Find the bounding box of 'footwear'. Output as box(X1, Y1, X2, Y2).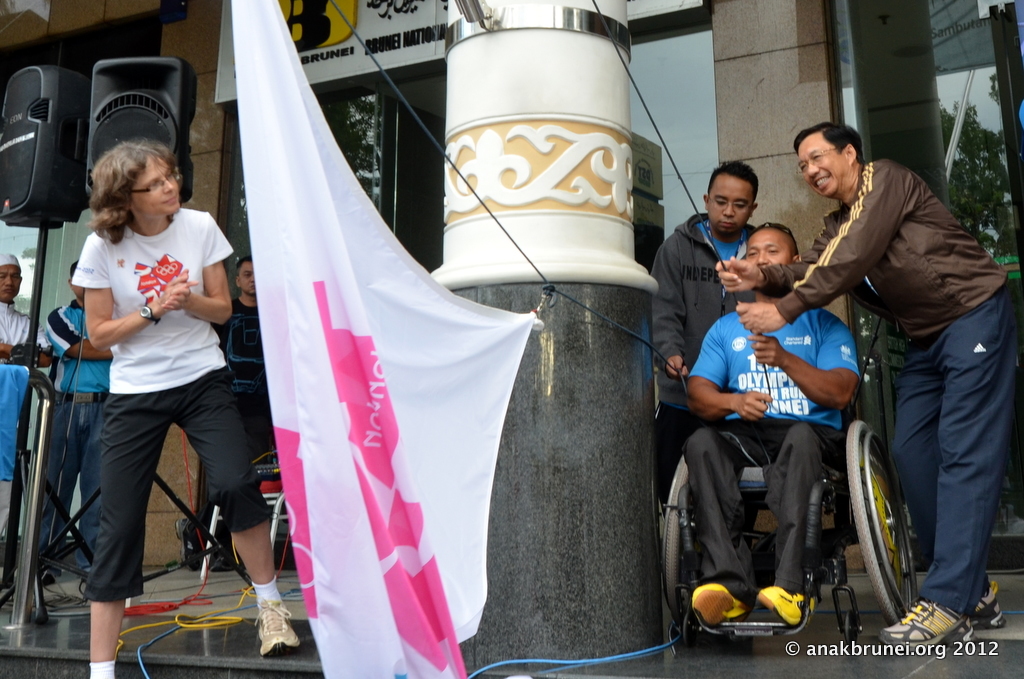
box(257, 597, 306, 663).
